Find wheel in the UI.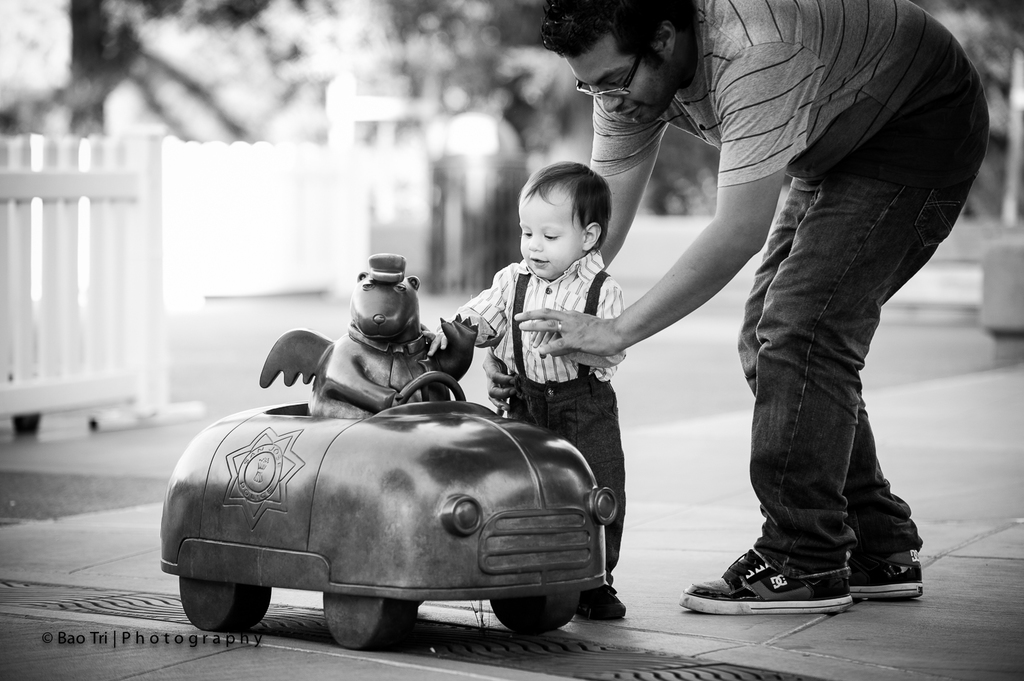
UI element at box=[393, 373, 466, 404].
